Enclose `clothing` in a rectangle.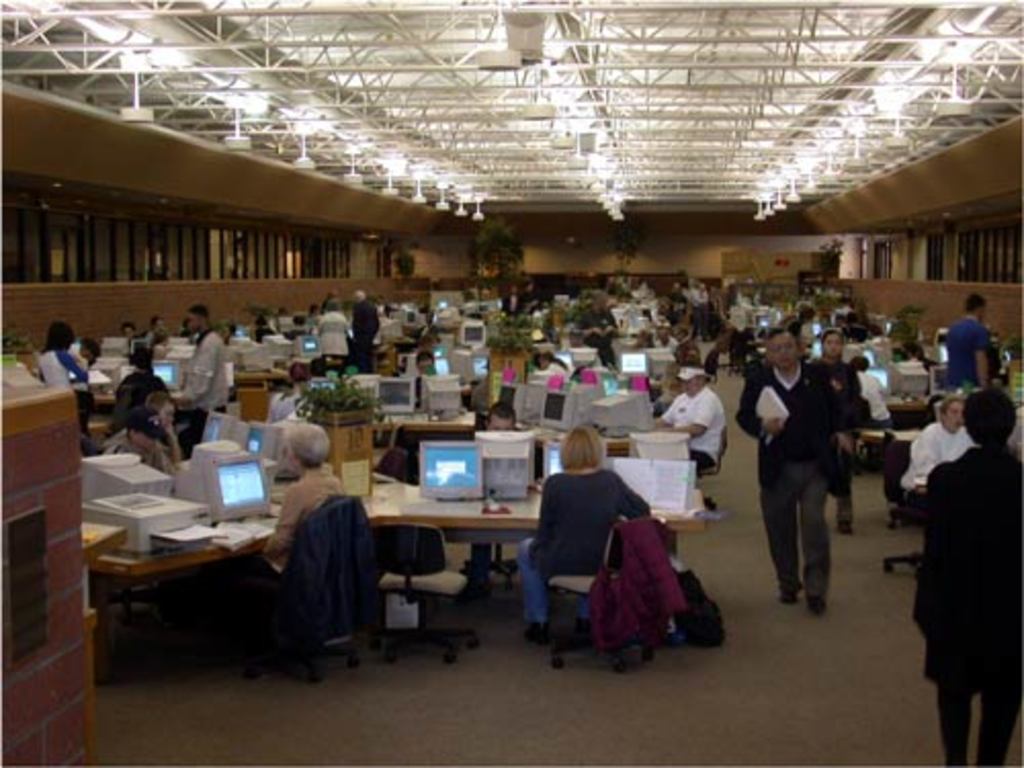
[left=522, top=446, right=662, bottom=641].
